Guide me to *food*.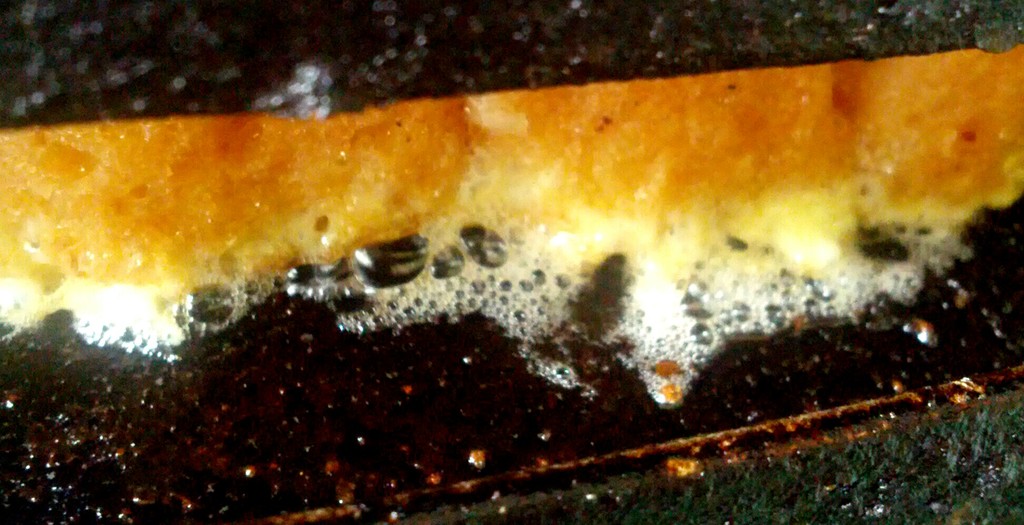
Guidance: locate(0, 44, 1023, 402).
